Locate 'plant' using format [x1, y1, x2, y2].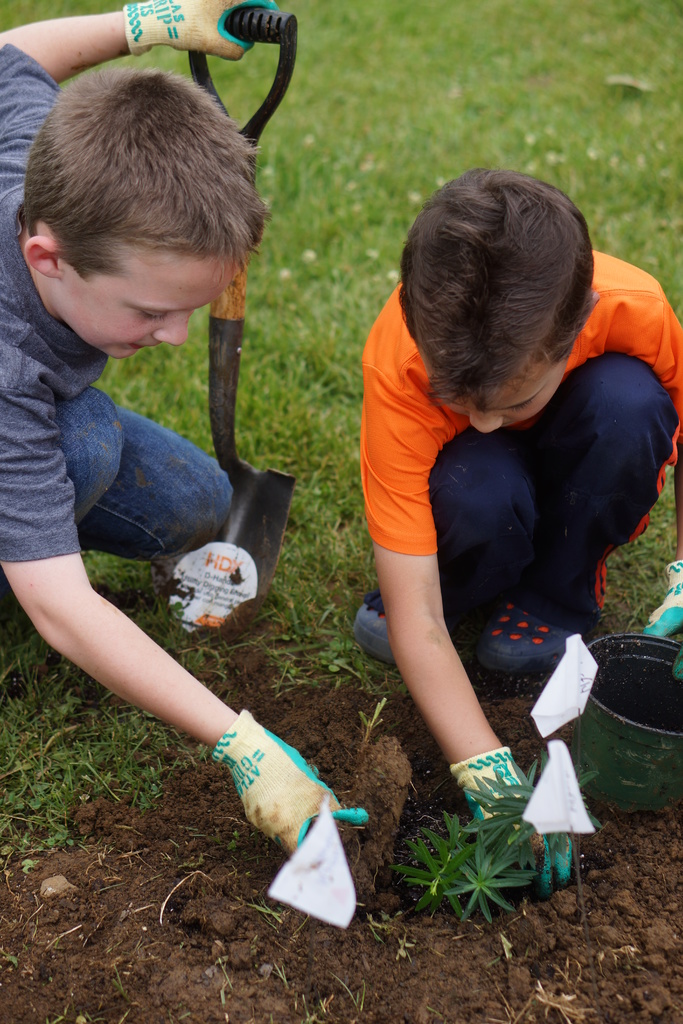
[383, 801, 574, 920].
